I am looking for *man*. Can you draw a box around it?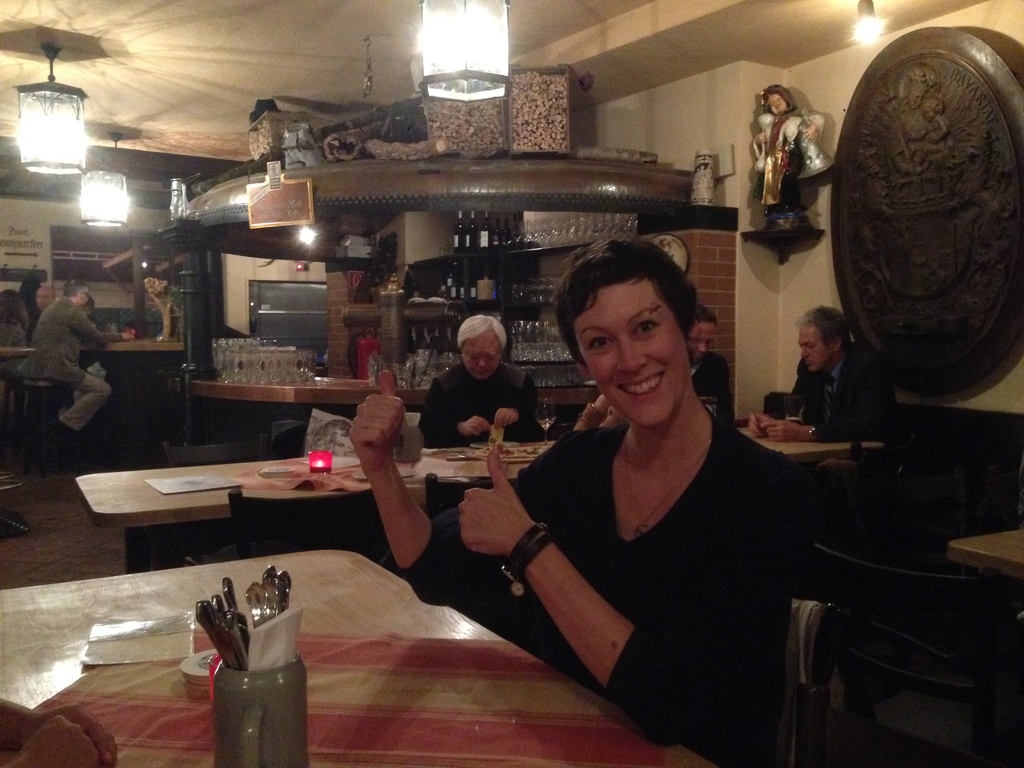
Sure, the bounding box is (left=742, top=299, right=908, bottom=439).
